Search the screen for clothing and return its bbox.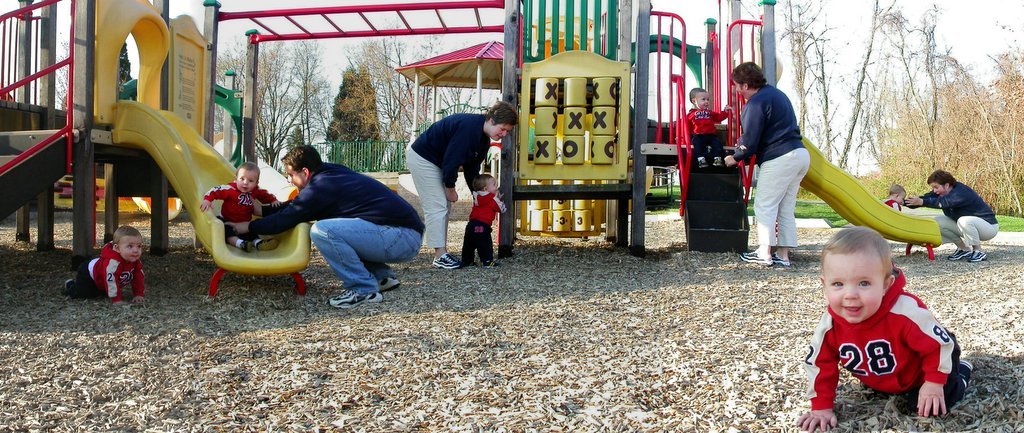
Found: (x1=687, y1=107, x2=730, y2=158).
